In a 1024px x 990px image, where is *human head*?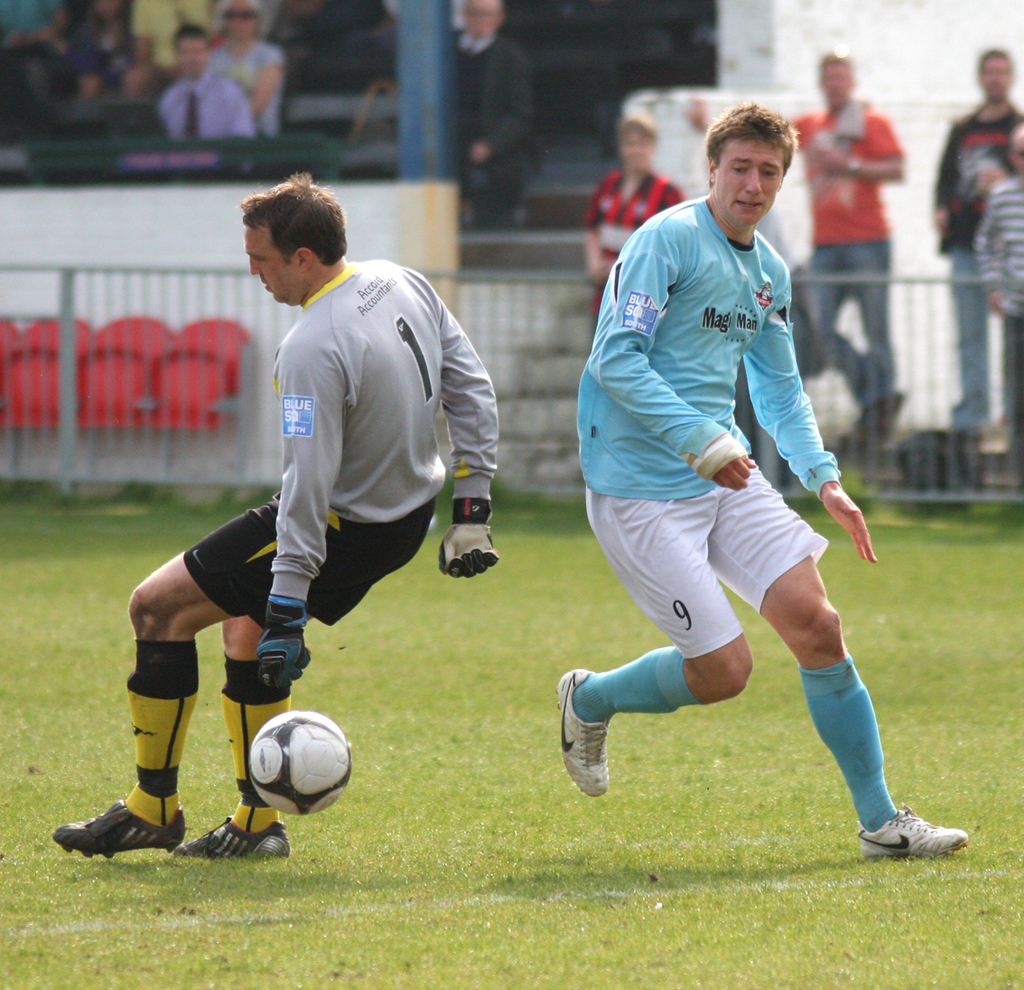
box=[703, 89, 823, 225].
